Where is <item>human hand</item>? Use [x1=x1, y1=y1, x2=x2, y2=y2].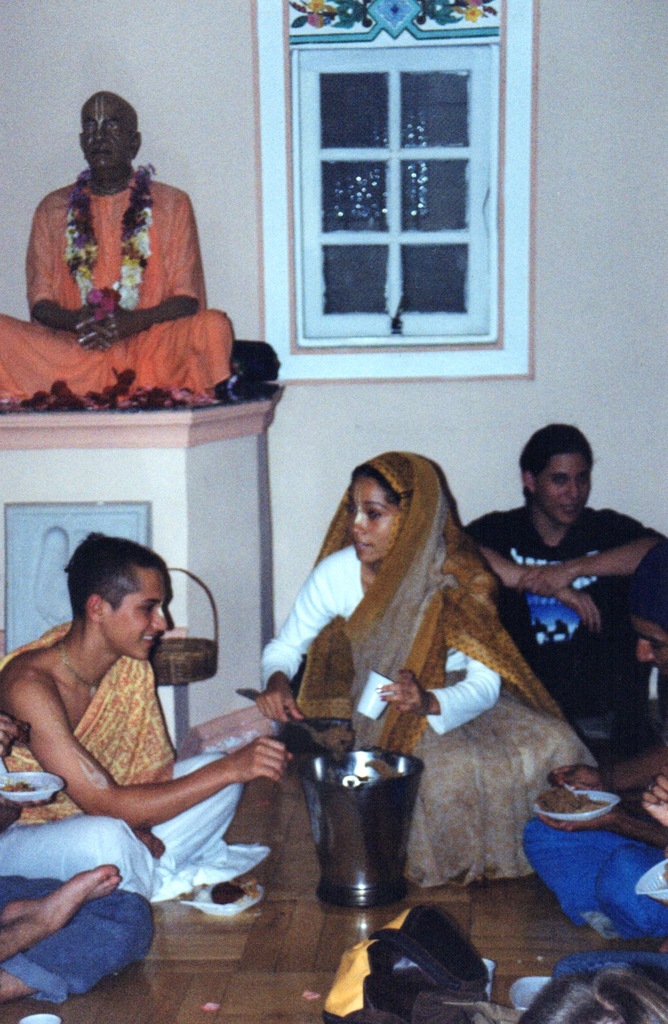
[x1=132, y1=826, x2=166, y2=860].
